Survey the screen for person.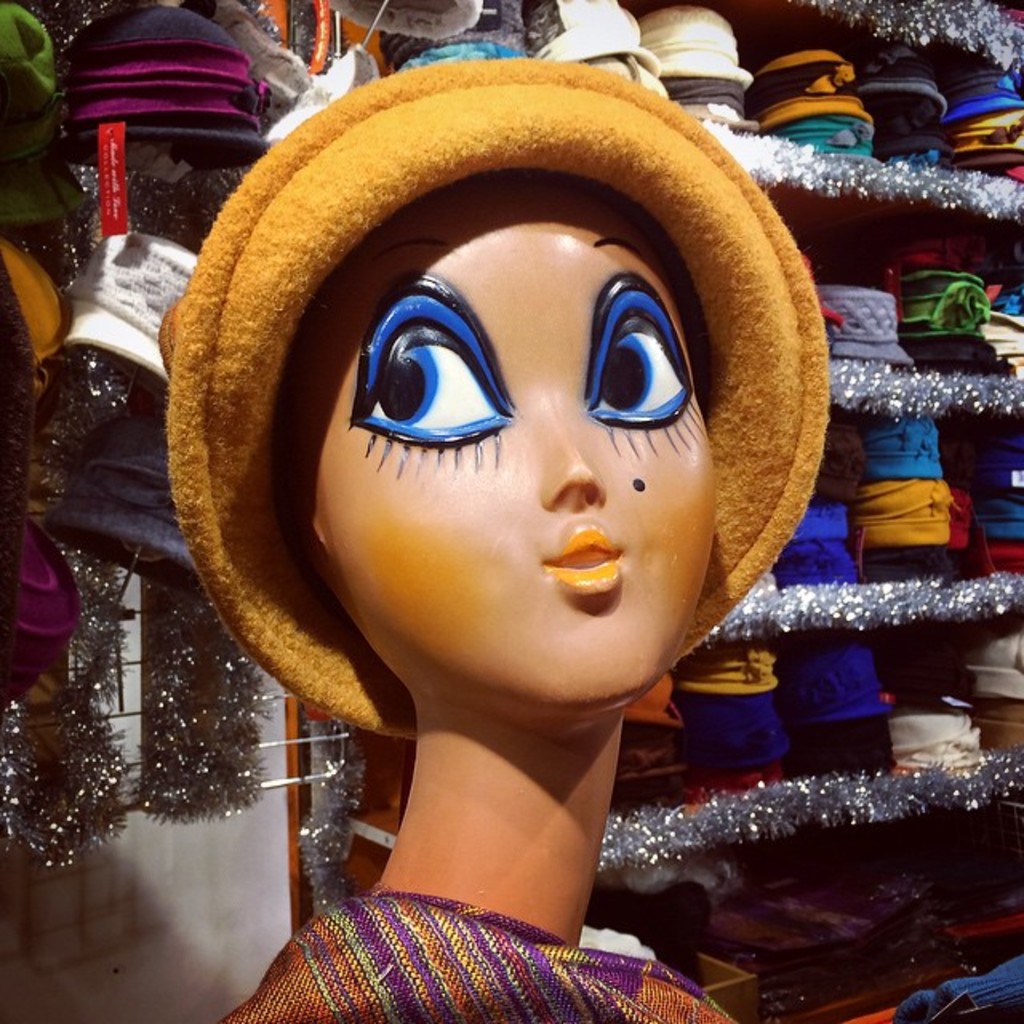
Survey found: Rect(96, 0, 891, 1022).
